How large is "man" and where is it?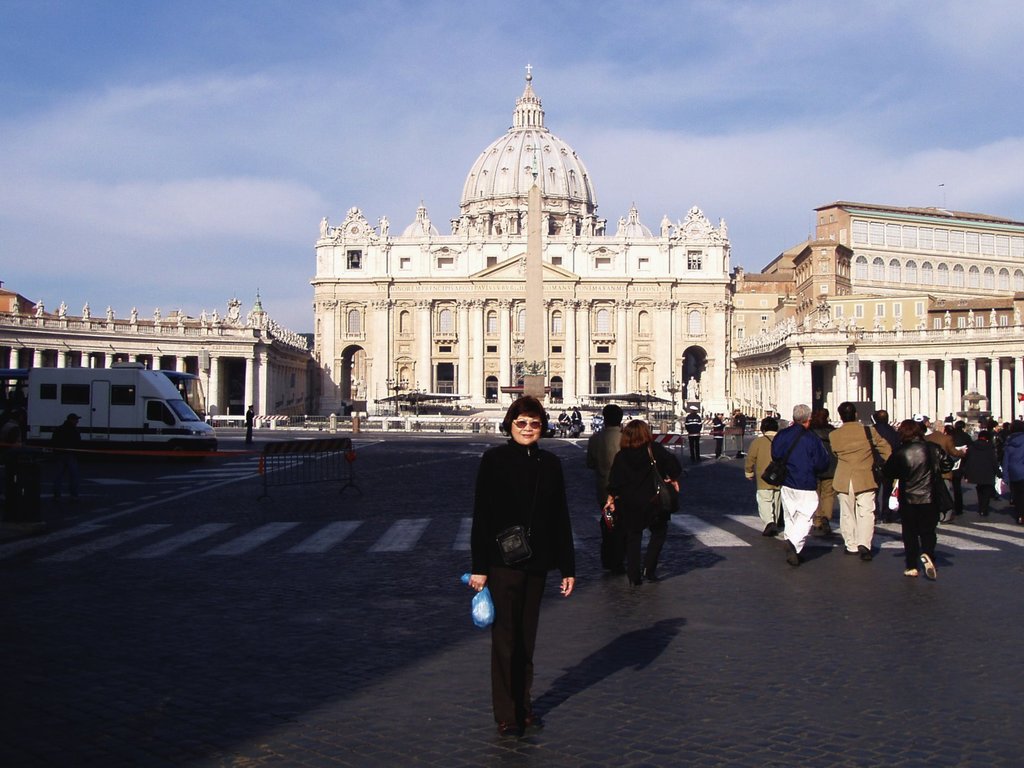
Bounding box: <region>966, 431, 999, 519</region>.
